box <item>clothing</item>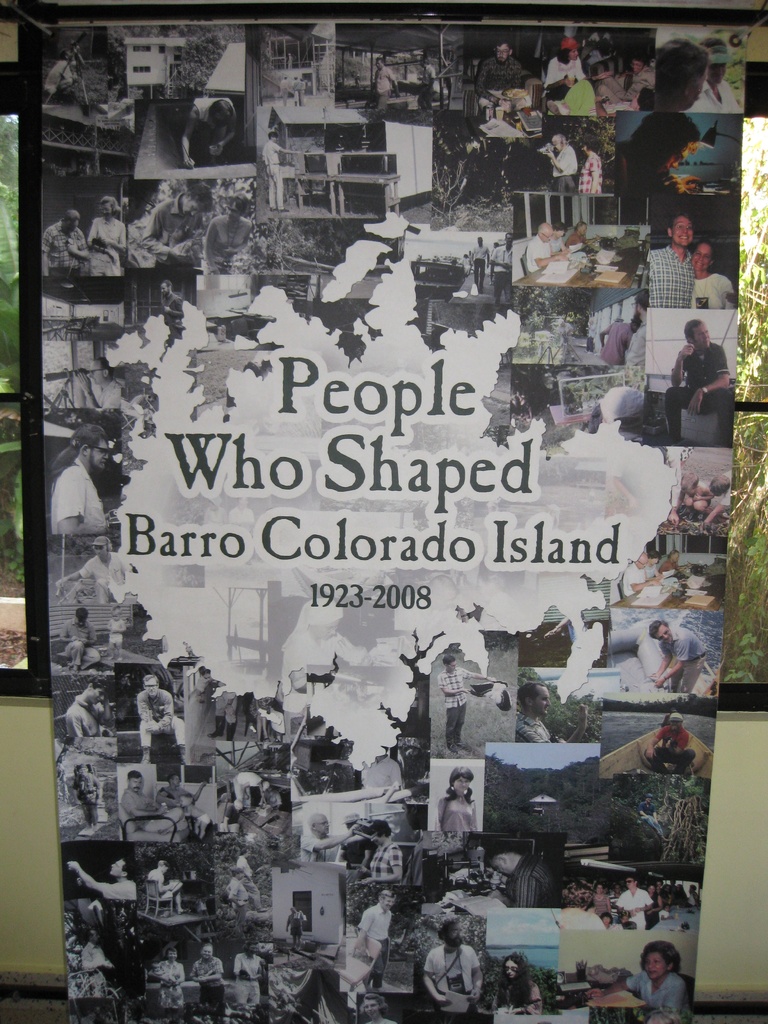
l=64, t=618, r=102, b=667
